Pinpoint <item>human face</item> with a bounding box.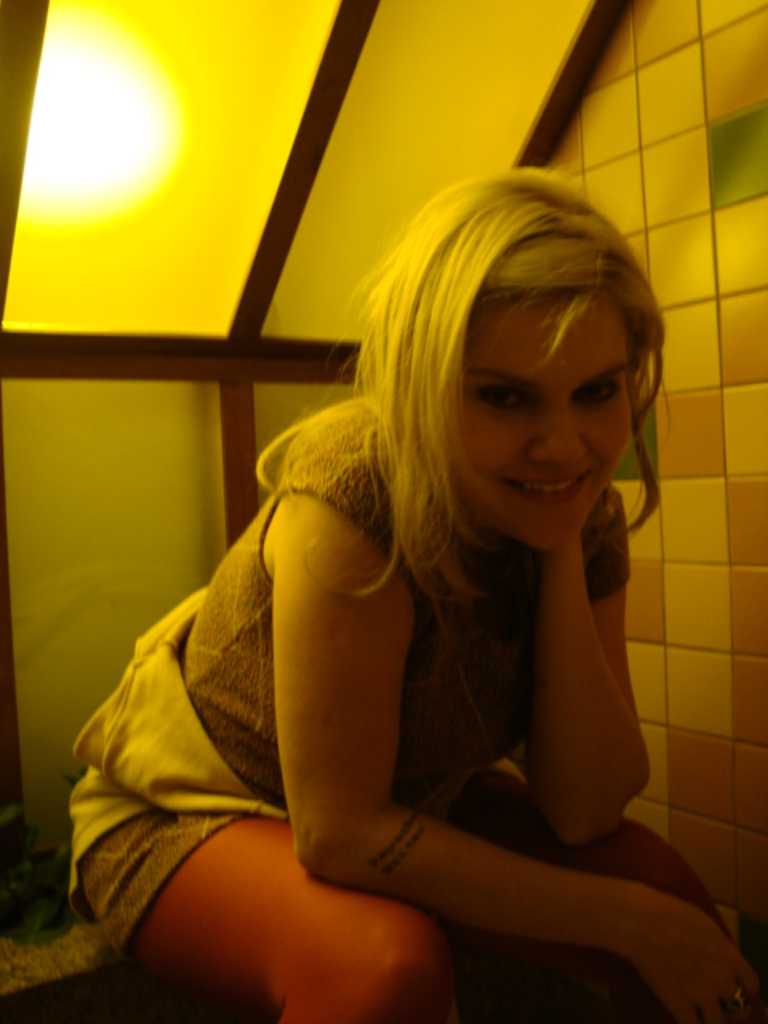
bbox(450, 299, 634, 547).
